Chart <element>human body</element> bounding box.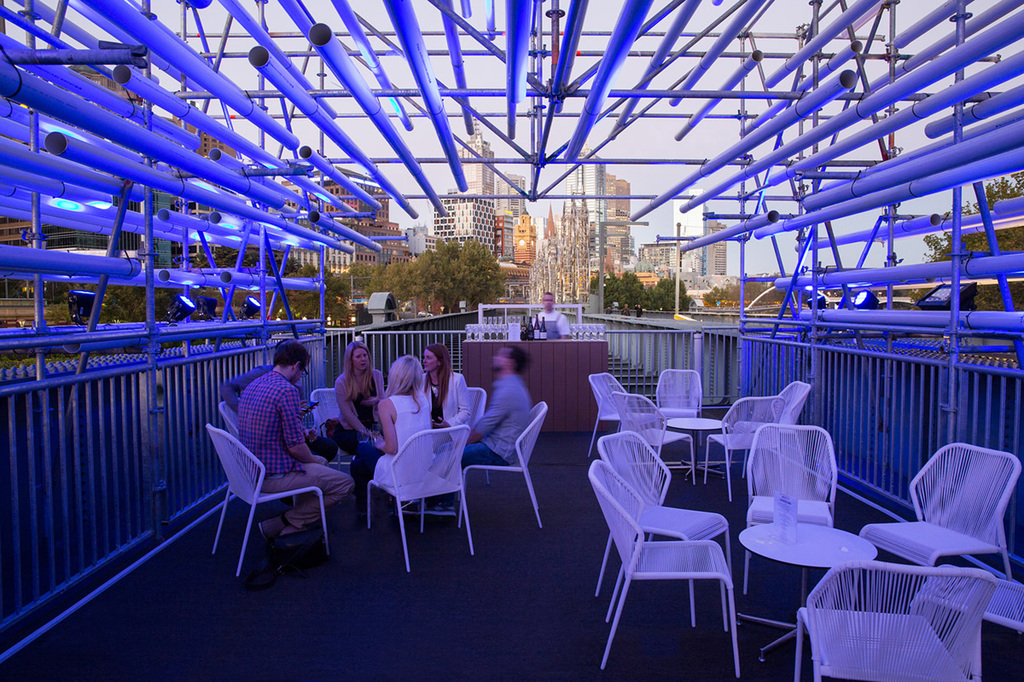
Charted: rect(330, 341, 385, 451).
